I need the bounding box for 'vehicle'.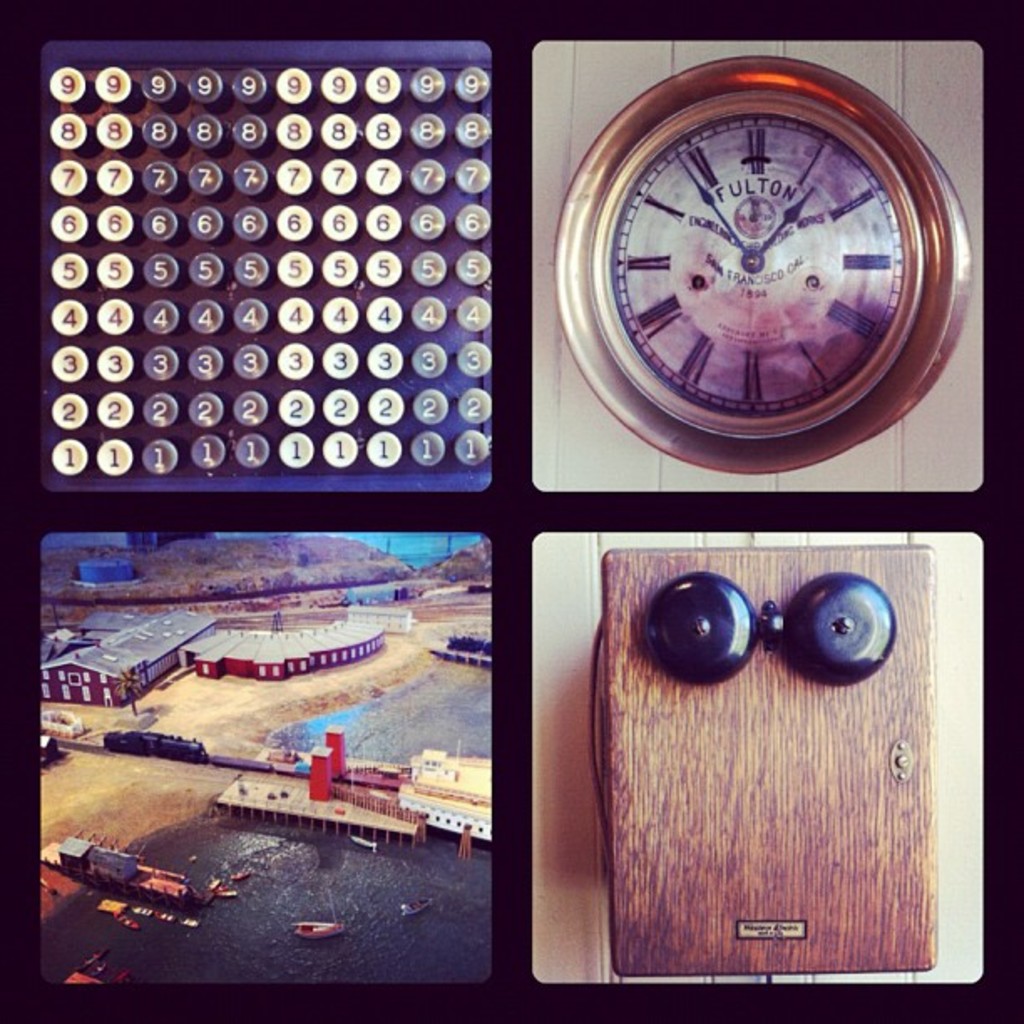
Here it is: bbox(104, 726, 207, 765).
